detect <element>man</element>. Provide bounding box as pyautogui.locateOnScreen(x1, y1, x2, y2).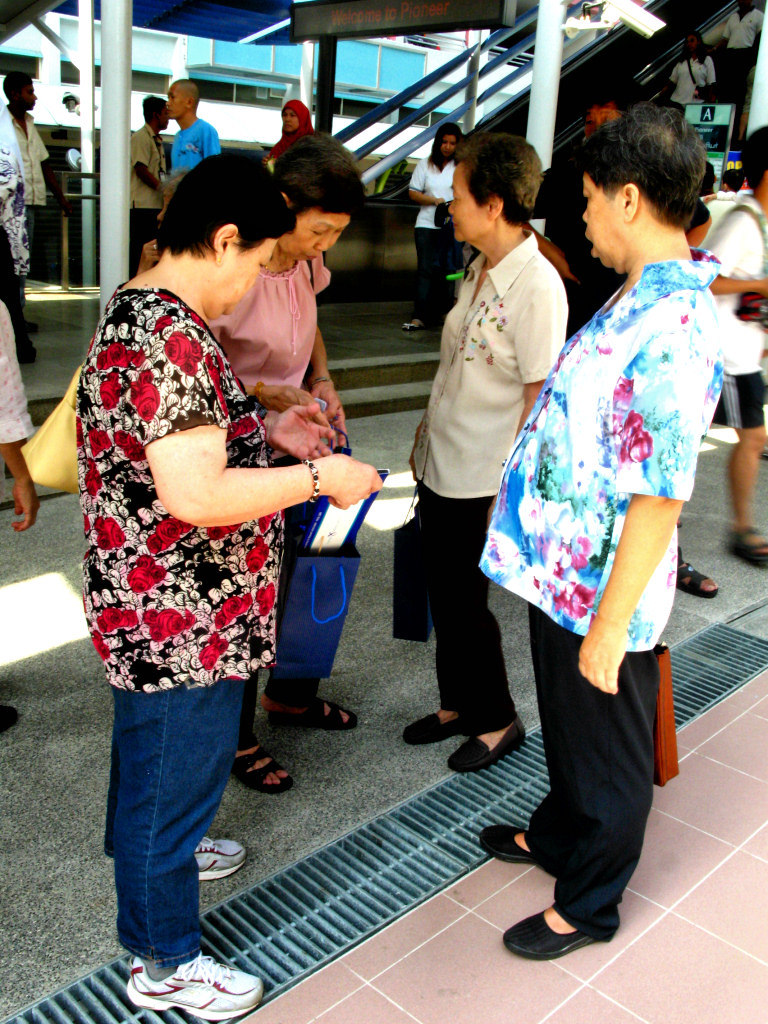
pyautogui.locateOnScreen(119, 81, 176, 249).
